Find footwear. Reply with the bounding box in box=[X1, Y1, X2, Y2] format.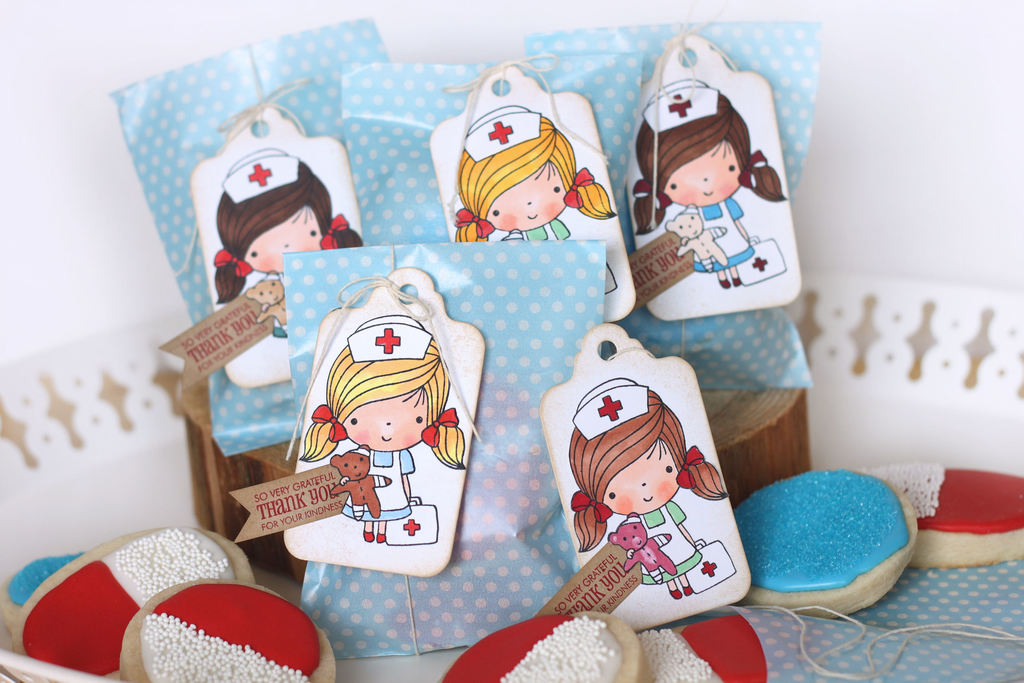
box=[720, 281, 728, 287].
